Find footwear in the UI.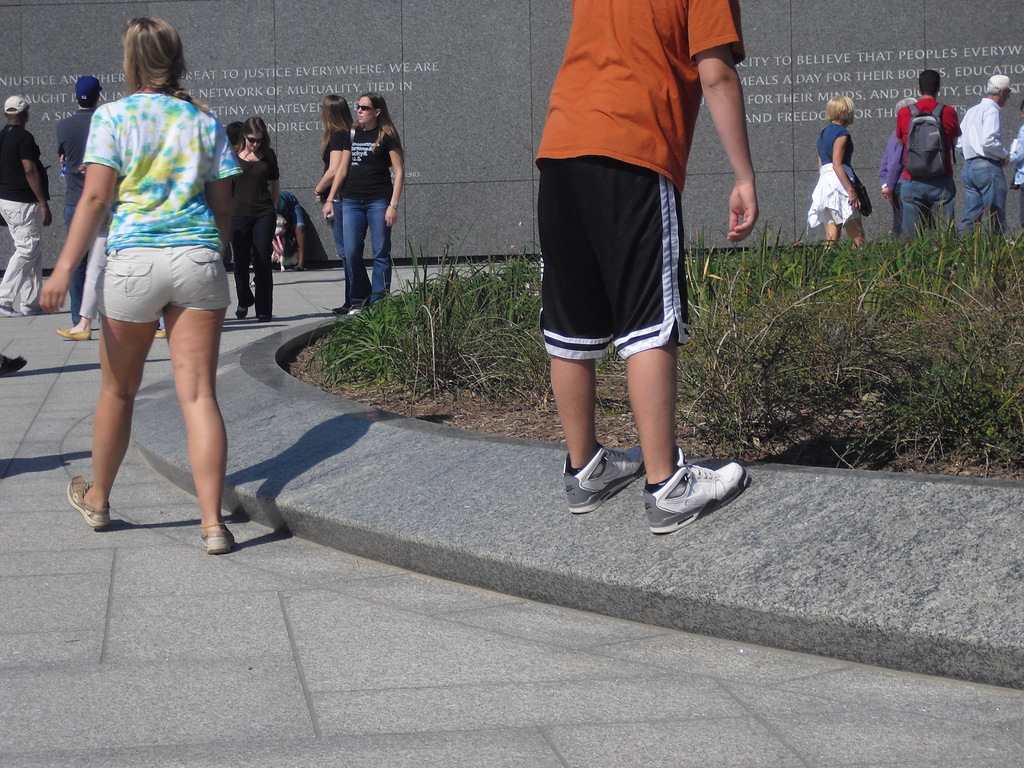
UI element at (left=236, top=300, right=254, bottom=319).
